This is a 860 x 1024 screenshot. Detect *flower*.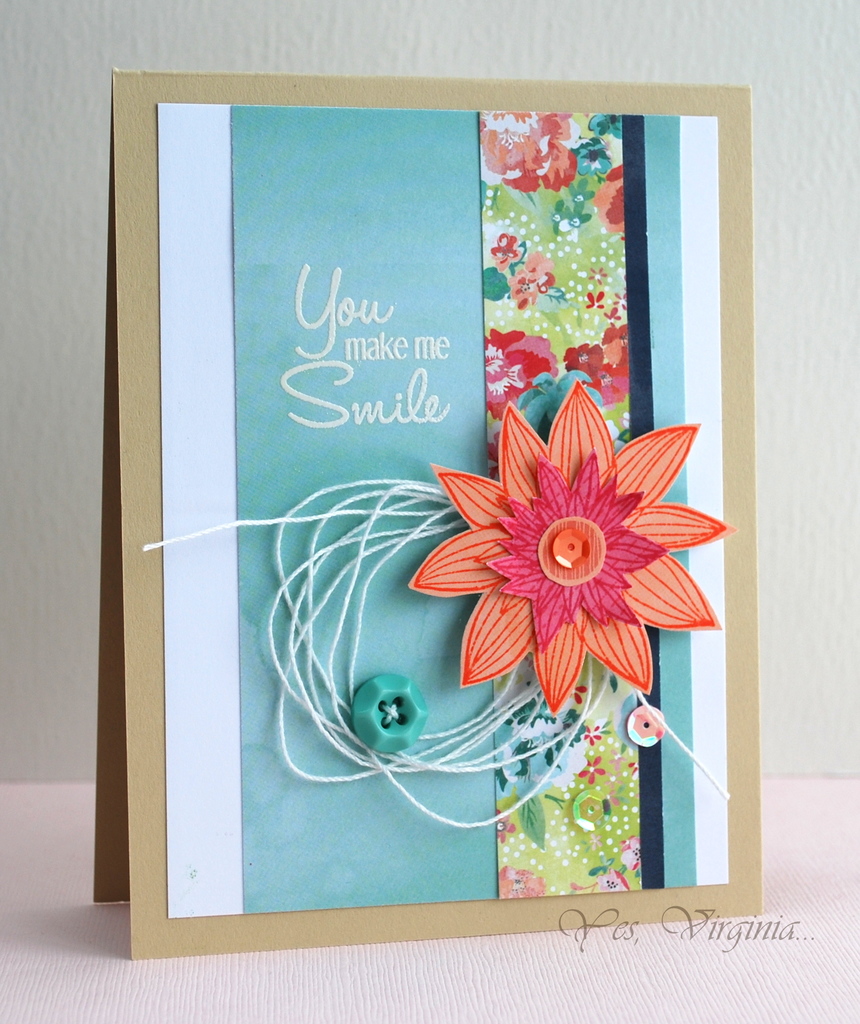
(491,233,529,265).
